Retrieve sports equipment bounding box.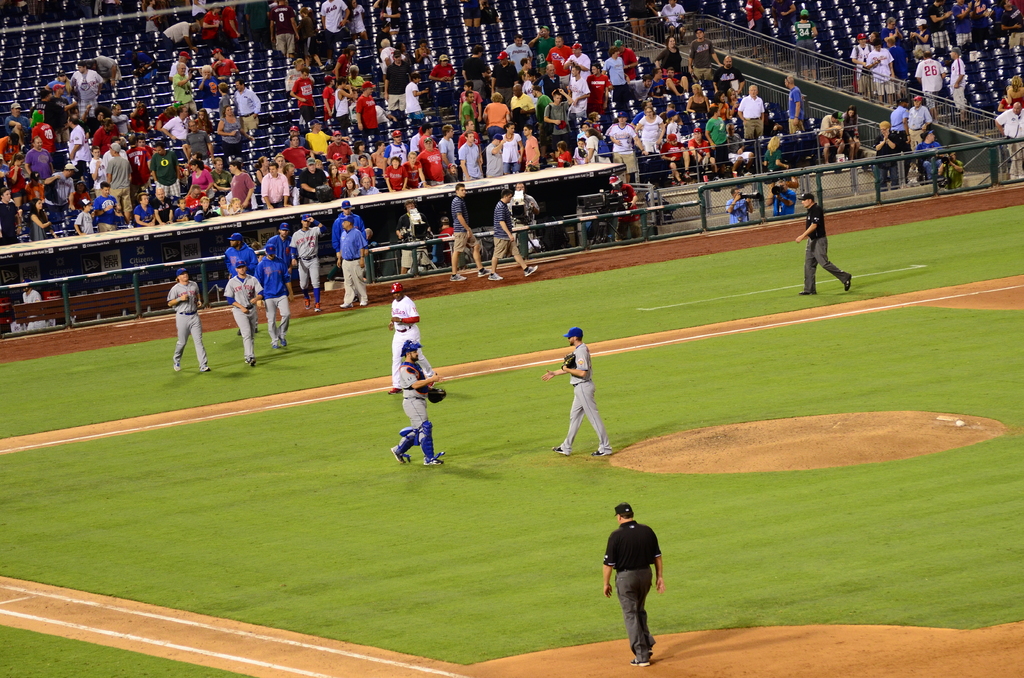
Bounding box: 561,352,580,371.
